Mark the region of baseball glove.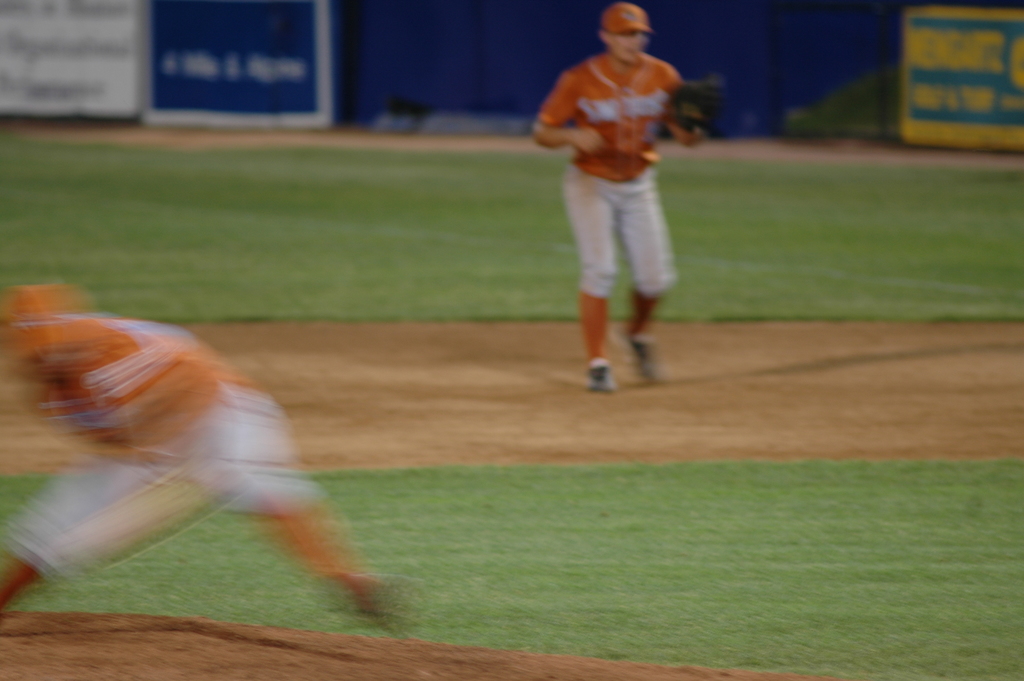
Region: select_region(666, 79, 729, 135).
